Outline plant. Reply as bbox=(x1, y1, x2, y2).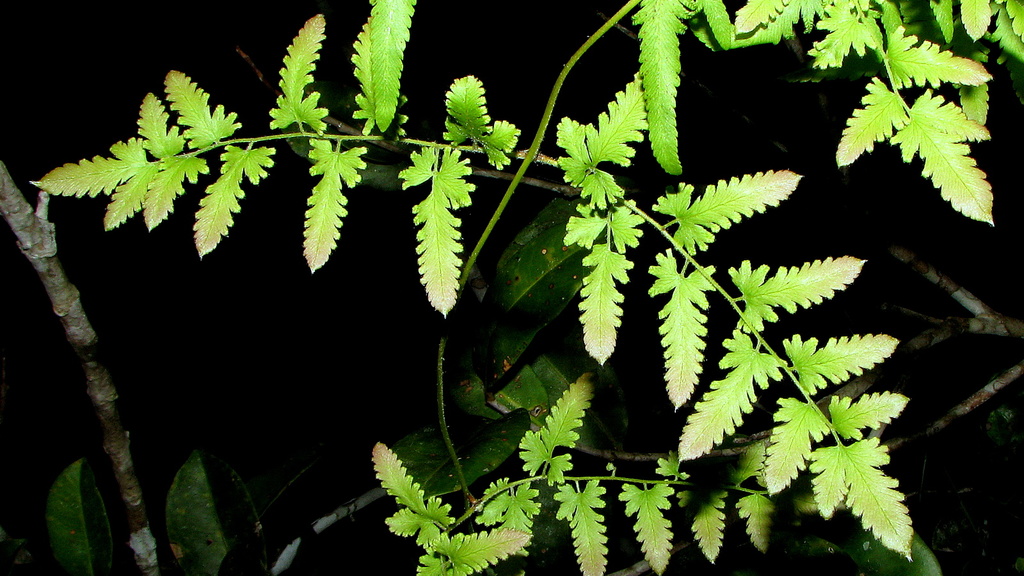
bbox=(0, 0, 1023, 575).
